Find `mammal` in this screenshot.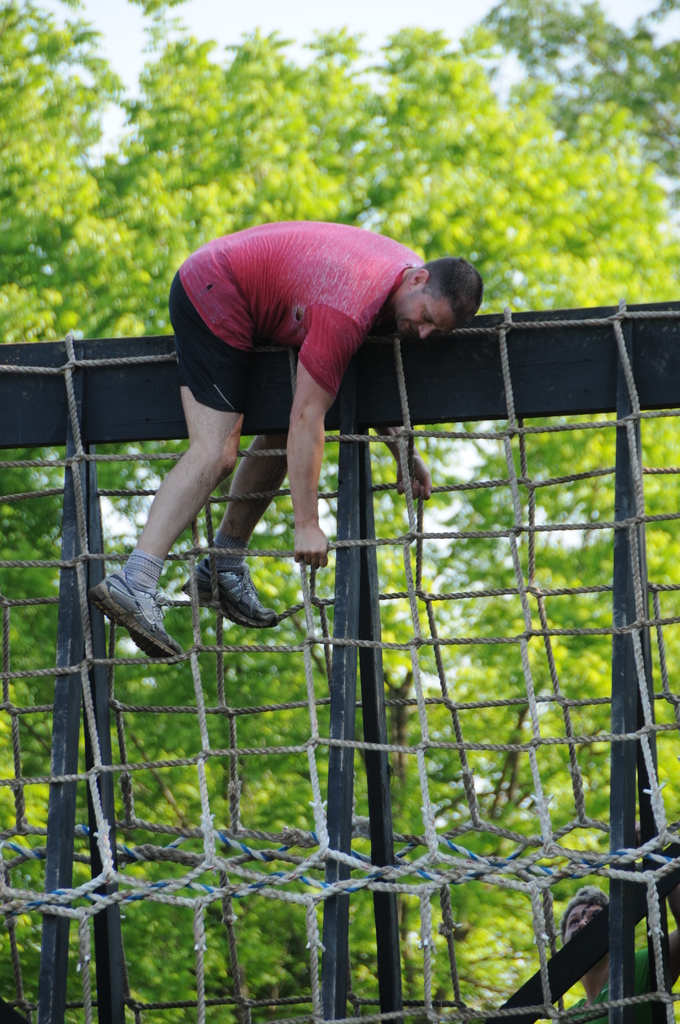
The bounding box for `mammal` is 560 886 679 1023.
